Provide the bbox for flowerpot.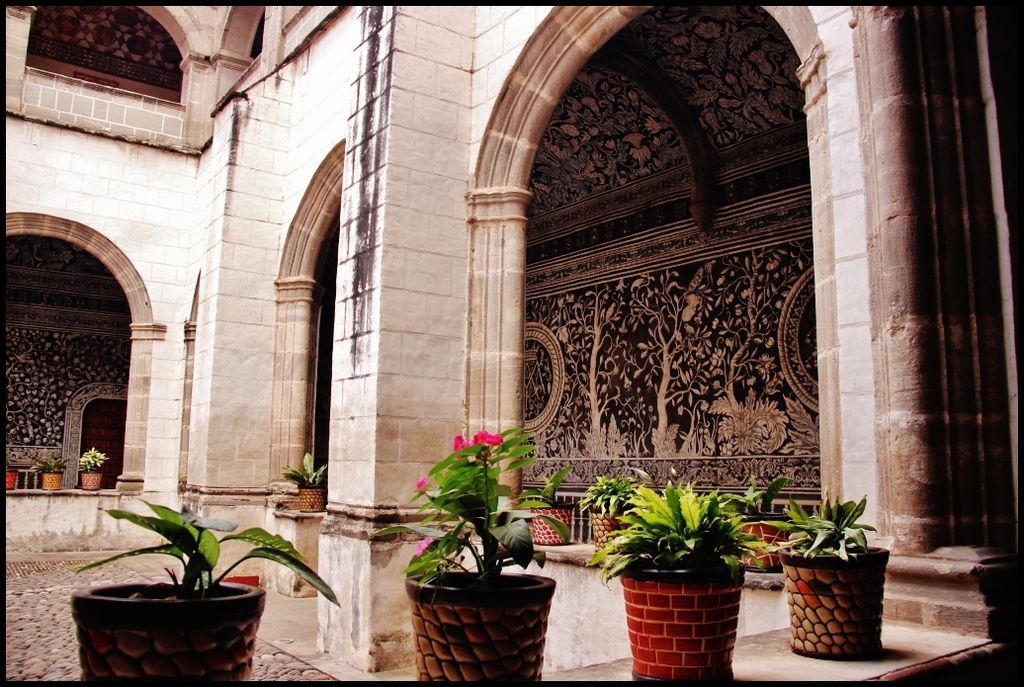
bbox=(409, 549, 556, 680).
